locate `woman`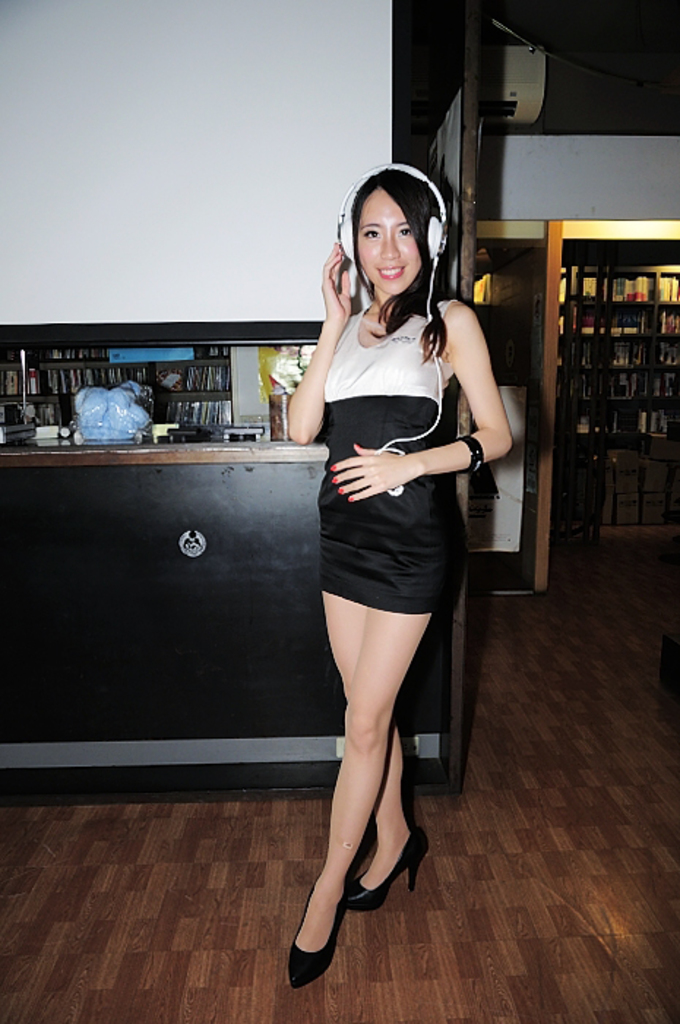
[x1=285, y1=171, x2=509, y2=993]
